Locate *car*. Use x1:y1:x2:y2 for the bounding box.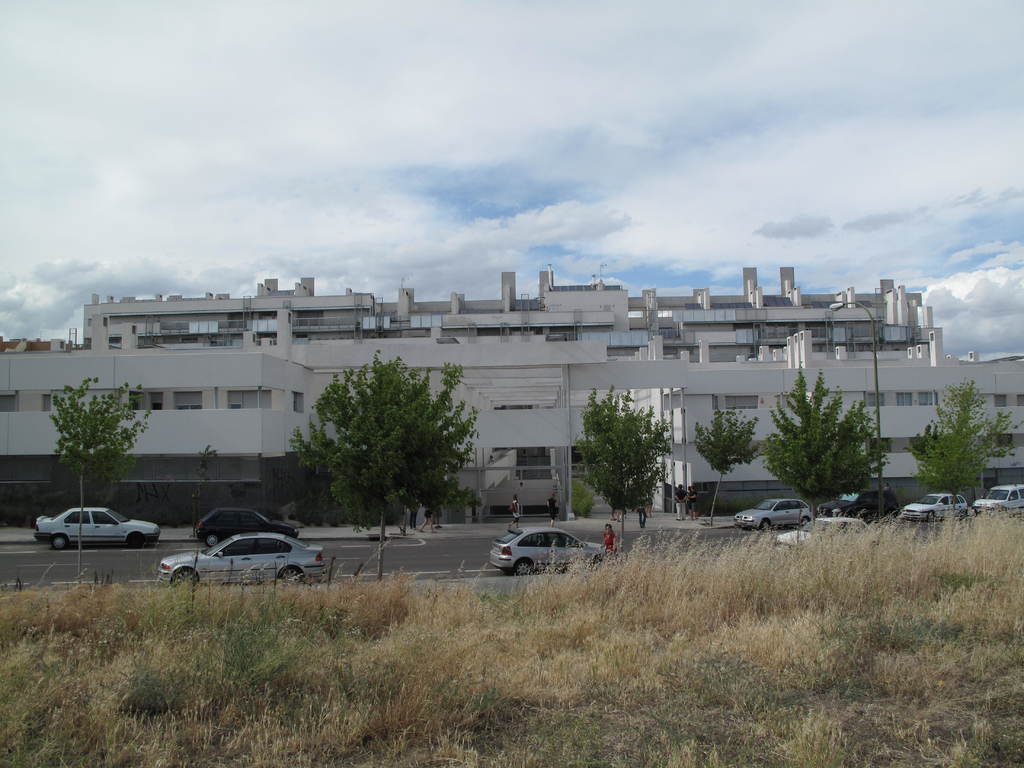
159:533:334:583.
